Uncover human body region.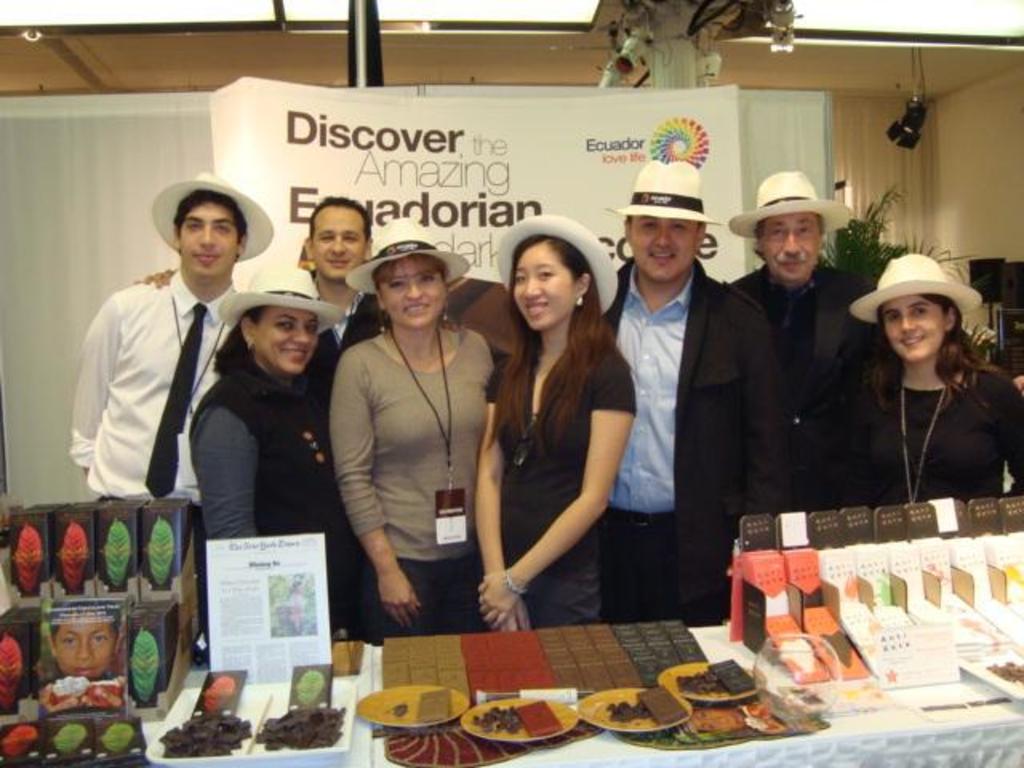
Uncovered: <bbox>62, 170, 270, 504</bbox>.
